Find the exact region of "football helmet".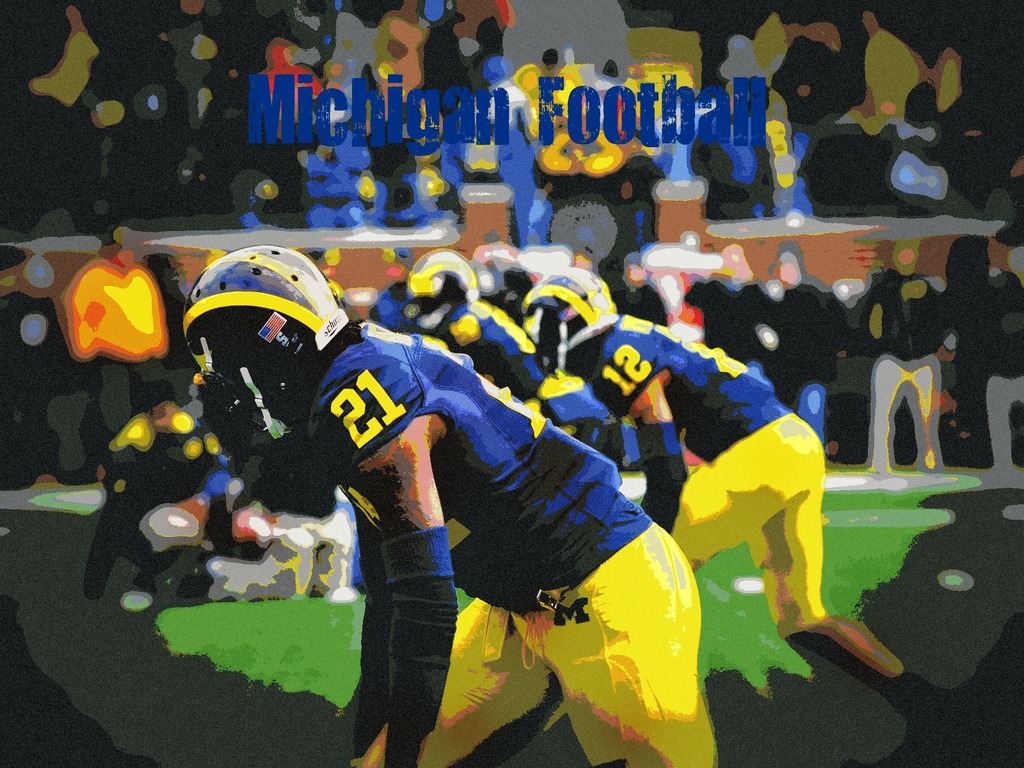
Exact region: 520,264,625,367.
